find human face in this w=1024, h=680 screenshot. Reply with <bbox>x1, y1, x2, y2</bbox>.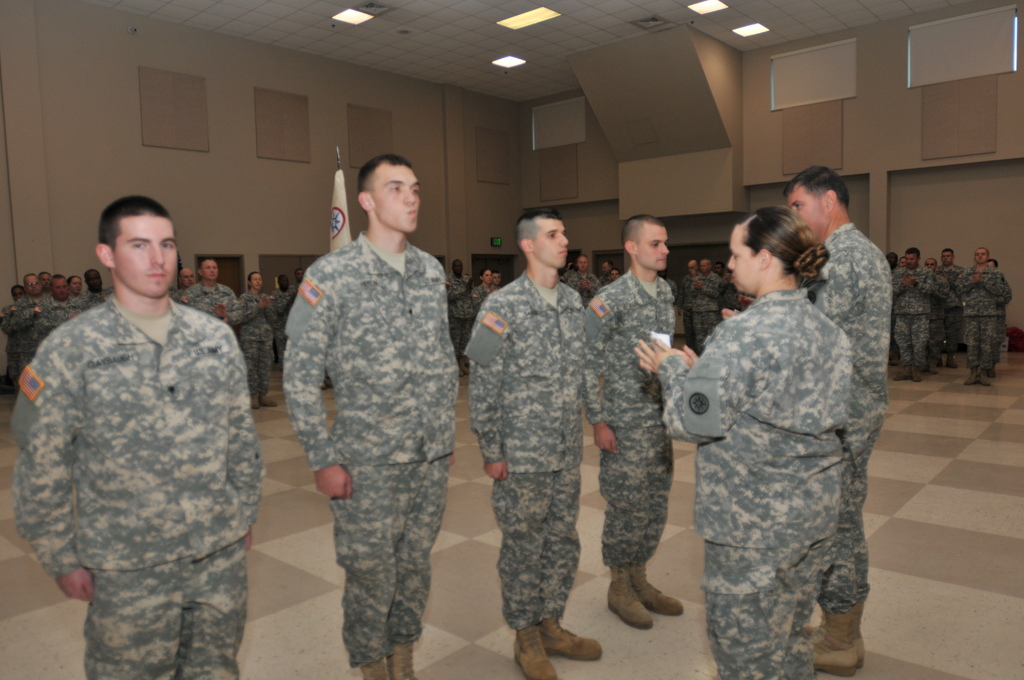
<bbox>251, 273, 260, 298</bbox>.
